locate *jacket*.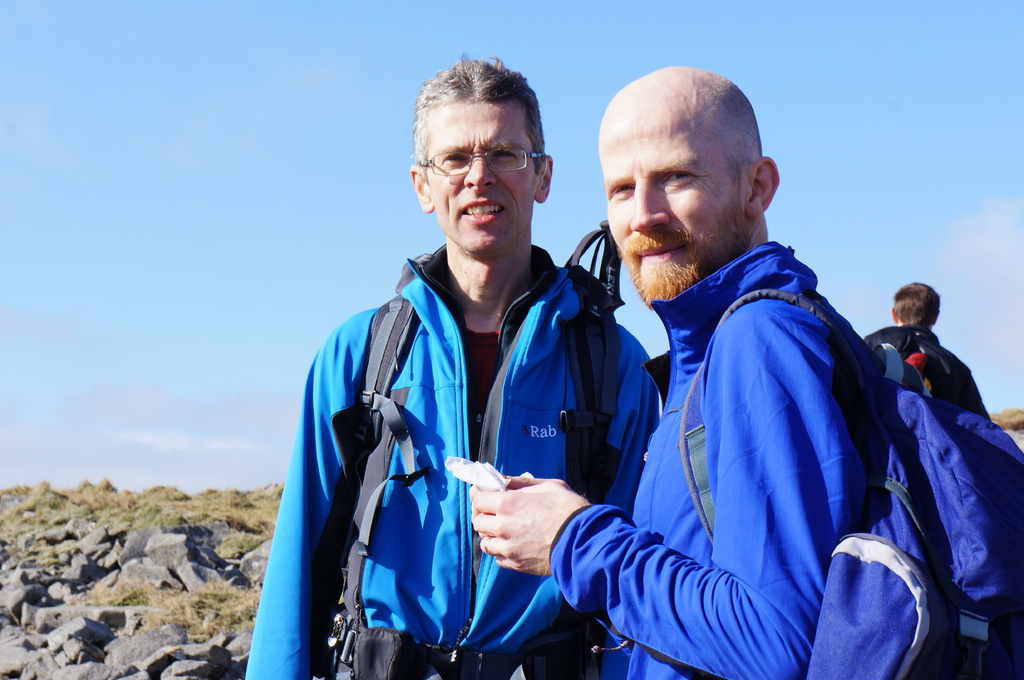
Bounding box: (x1=253, y1=239, x2=673, y2=679).
